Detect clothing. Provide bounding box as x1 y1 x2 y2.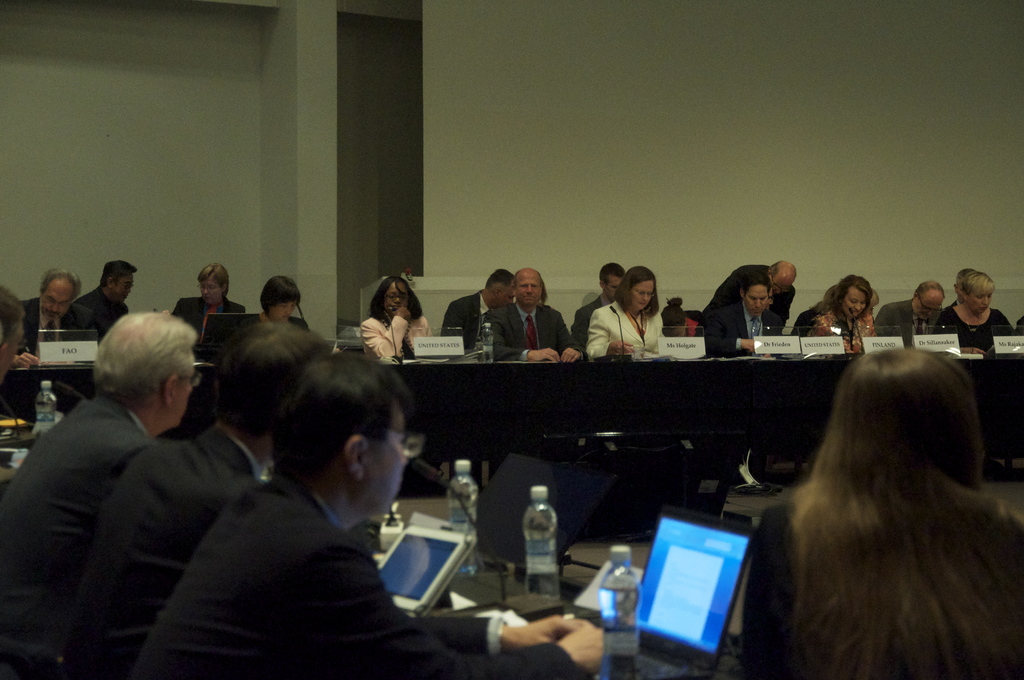
875 295 948 341.
